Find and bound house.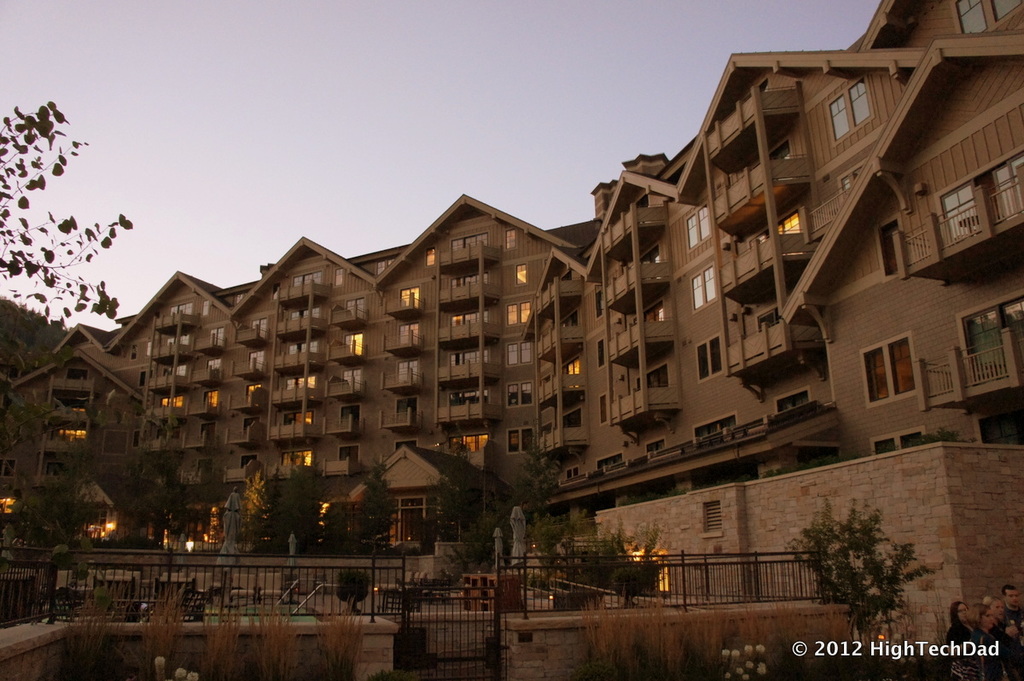
Bound: 782/23/1023/460.
